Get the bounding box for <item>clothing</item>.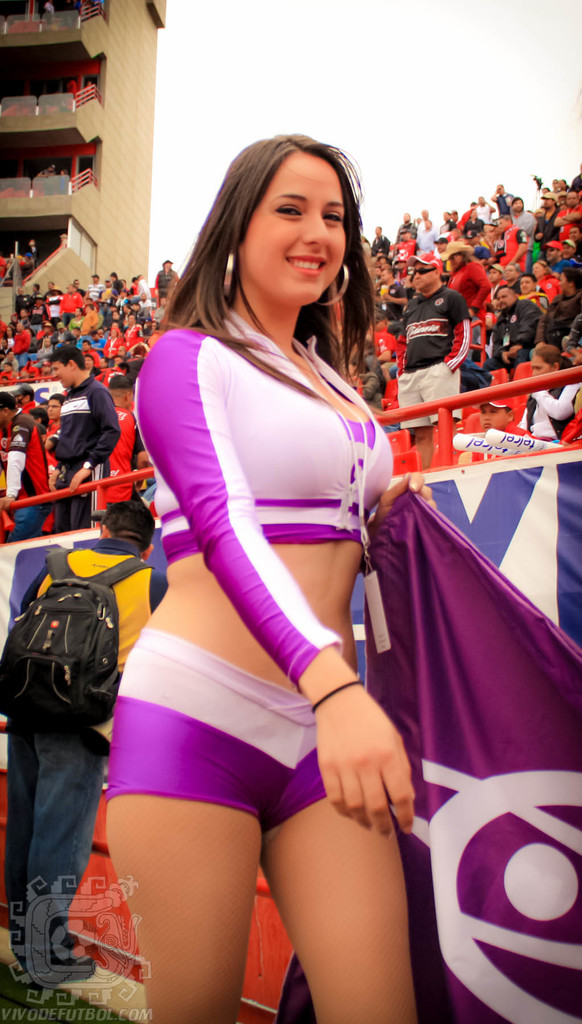
box(44, 374, 117, 536).
